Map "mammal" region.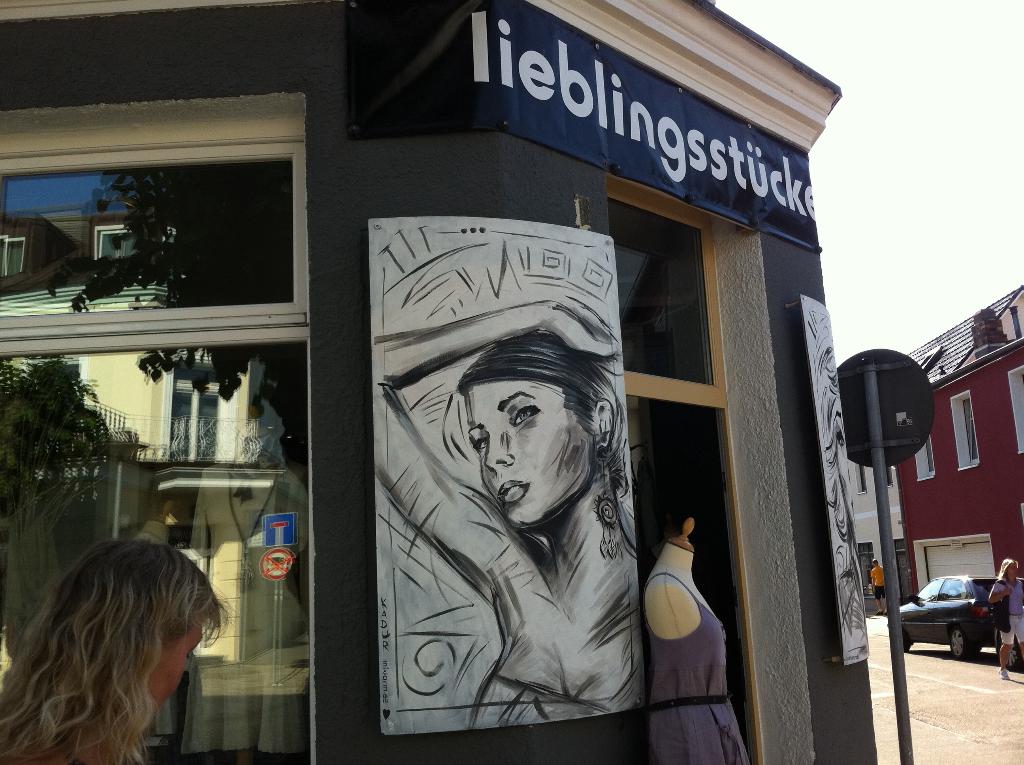
Mapped to bbox=(866, 558, 888, 616).
